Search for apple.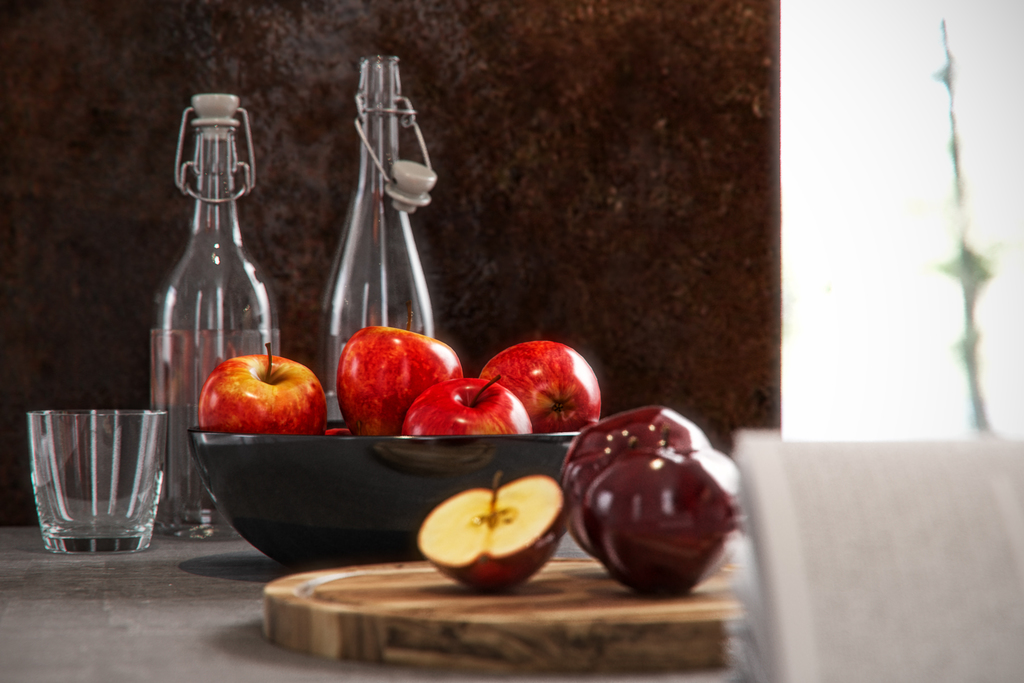
Found at <box>198,342,327,434</box>.
